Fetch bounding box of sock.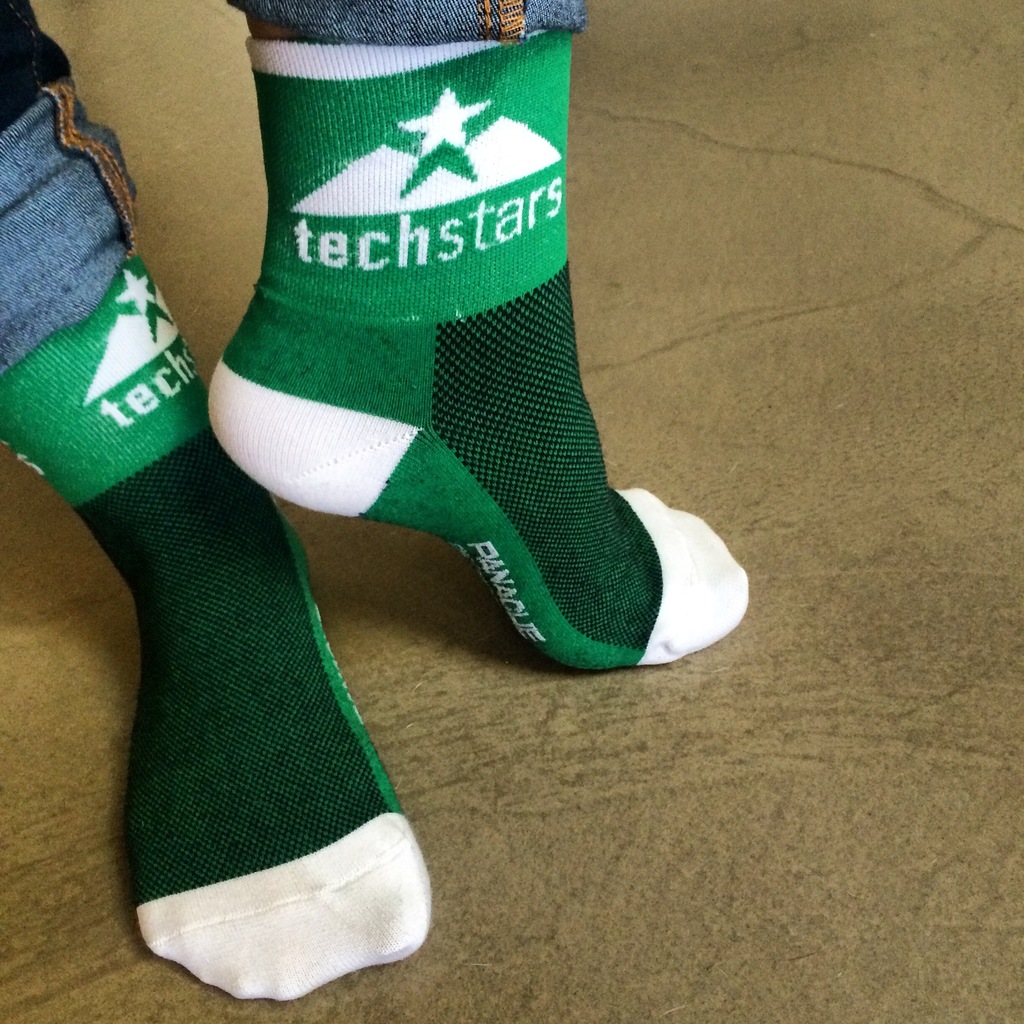
Bbox: 0,256,431,1008.
